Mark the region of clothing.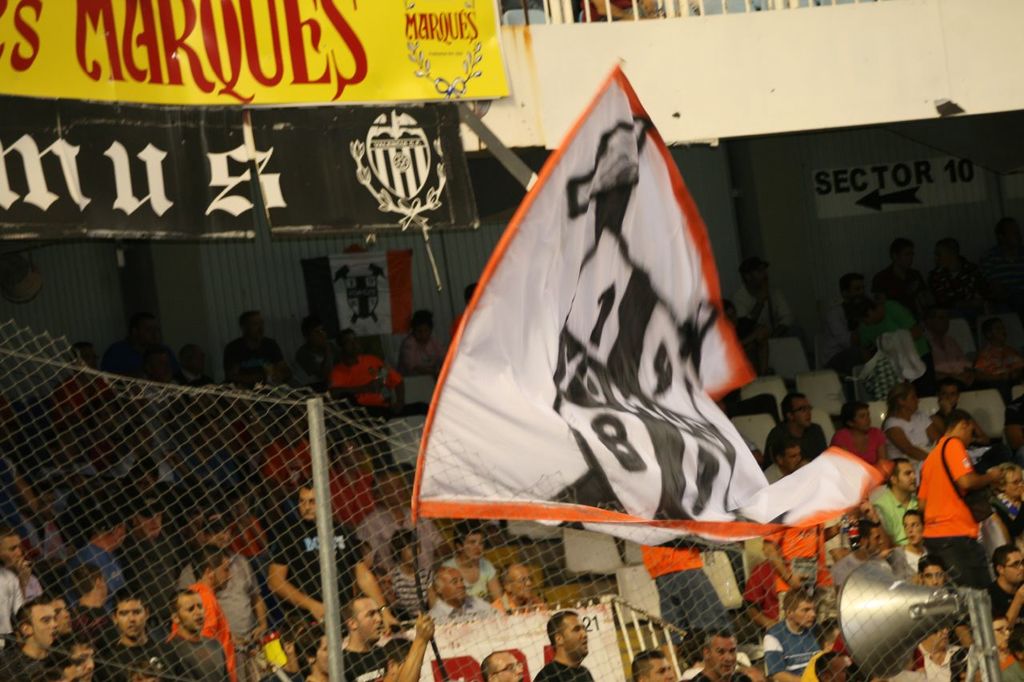
Region: (0,567,27,639).
